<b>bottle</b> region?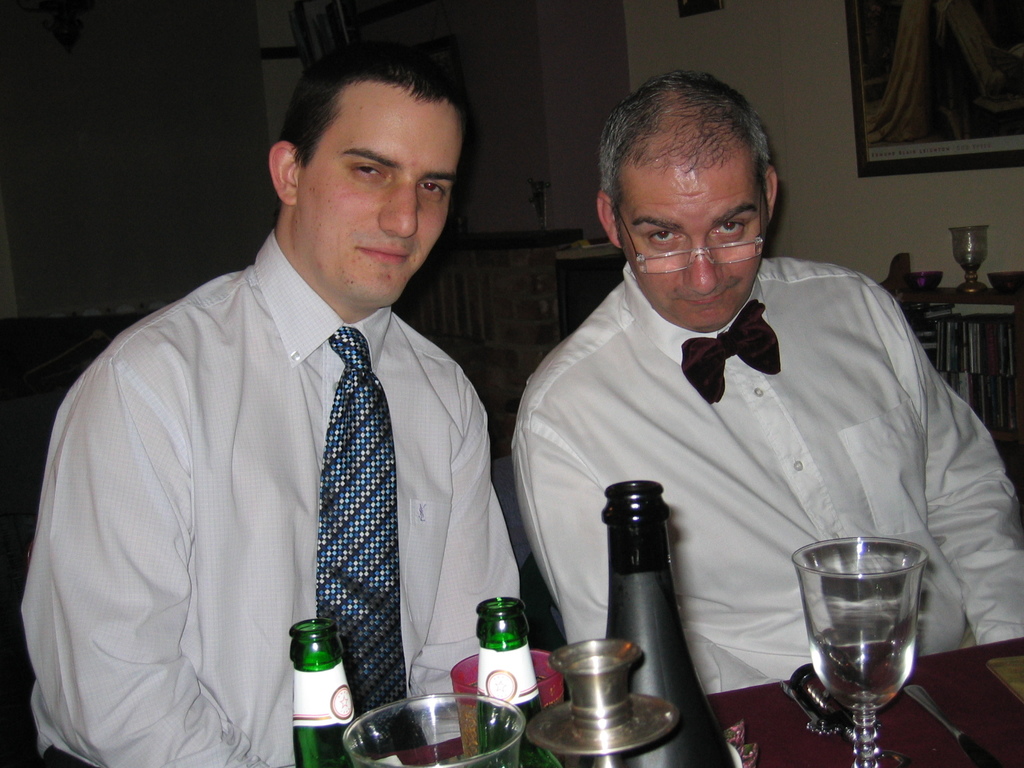
rect(573, 471, 739, 767)
